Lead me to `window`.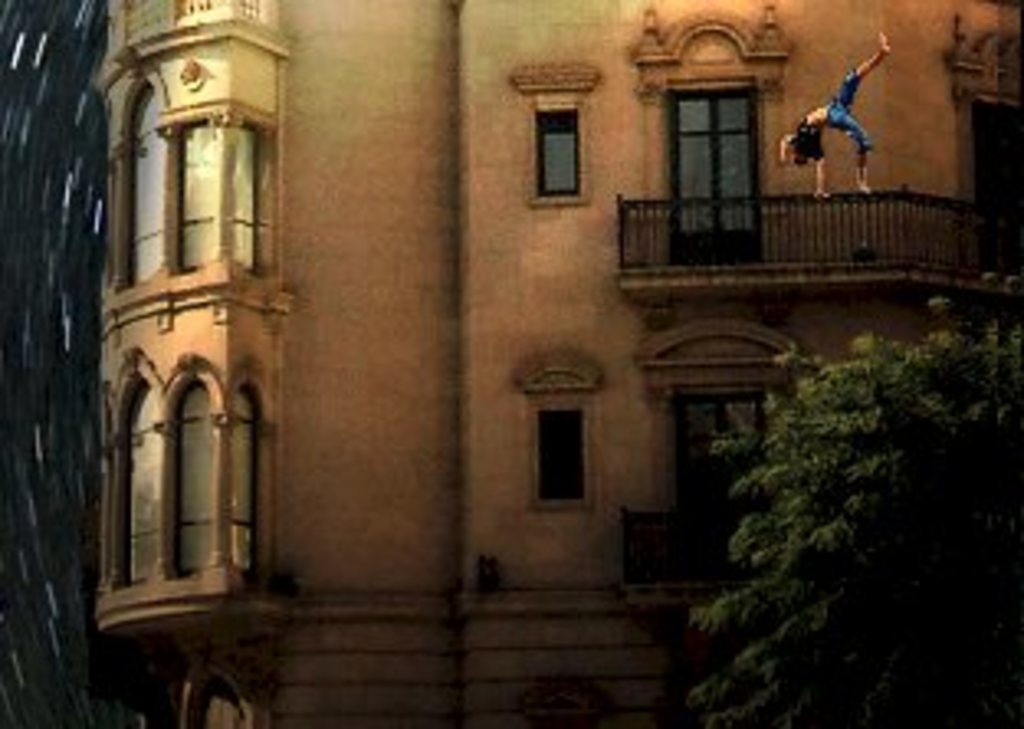
Lead to x1=522 y1=82 x2=597 y2=210.
